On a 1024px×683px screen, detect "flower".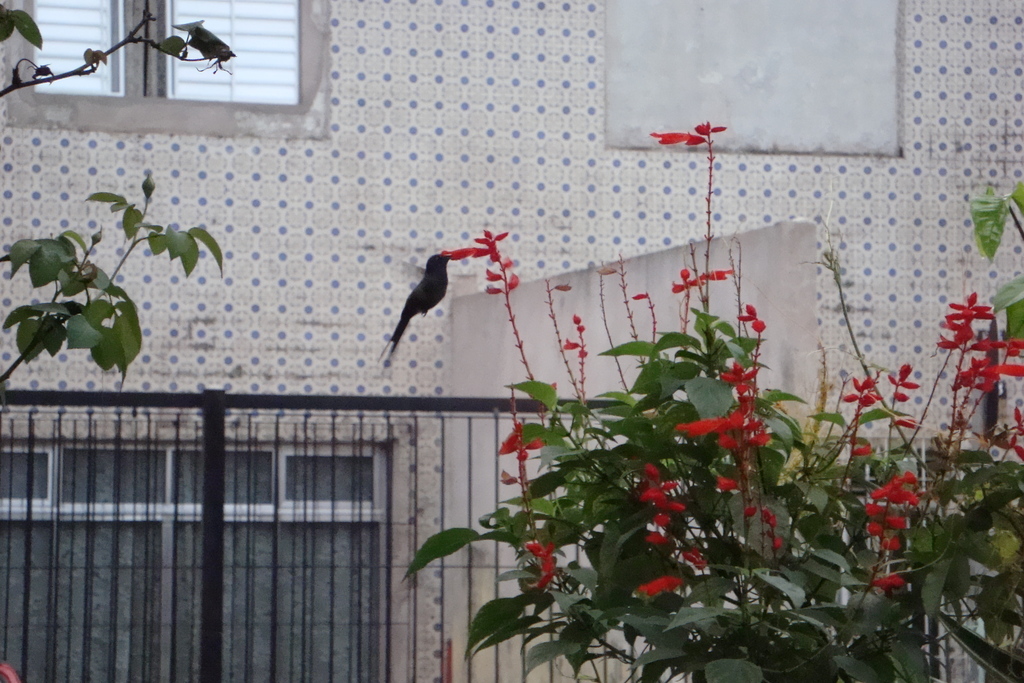
[x1=868, y1=470, x2=921, y2=504].
